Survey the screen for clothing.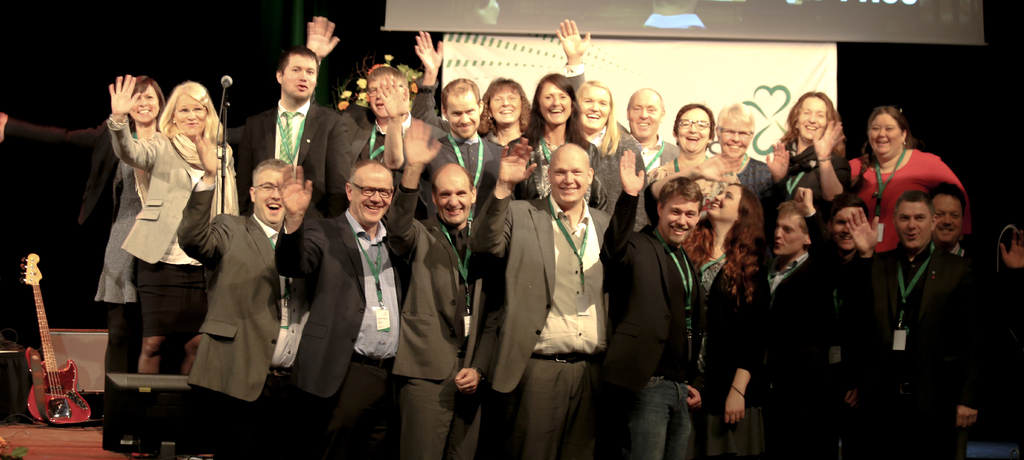
Survey found: <region>430, 123, 504, 270</region>.
